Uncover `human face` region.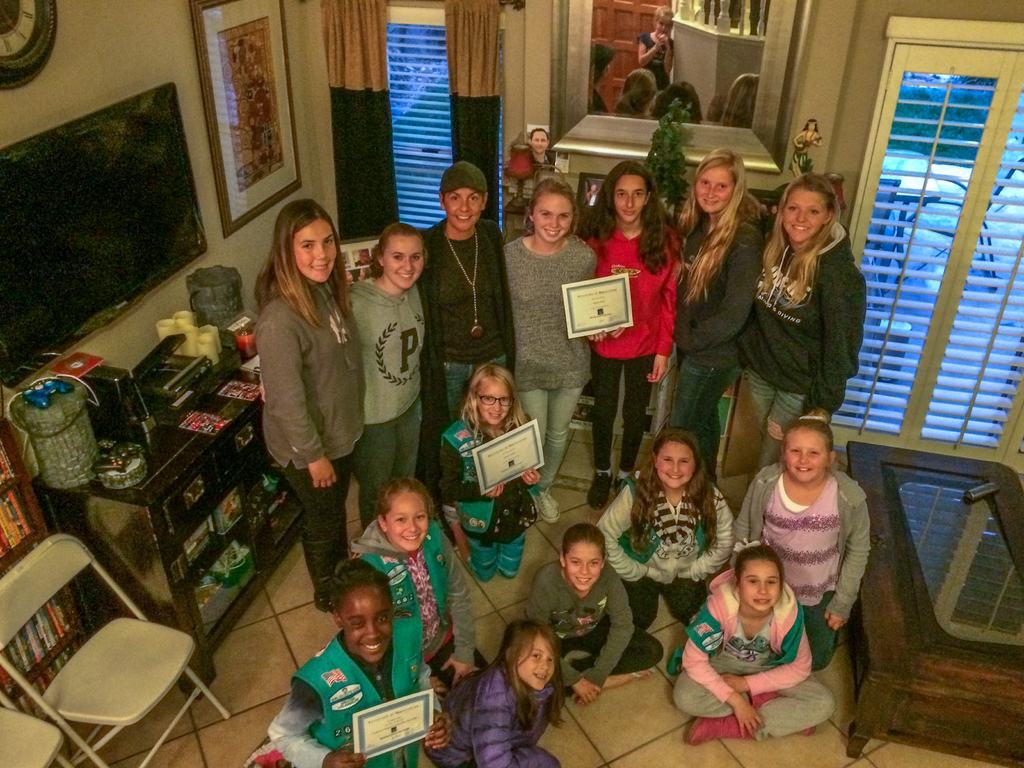
Uncovered: [382,238,424,288].
